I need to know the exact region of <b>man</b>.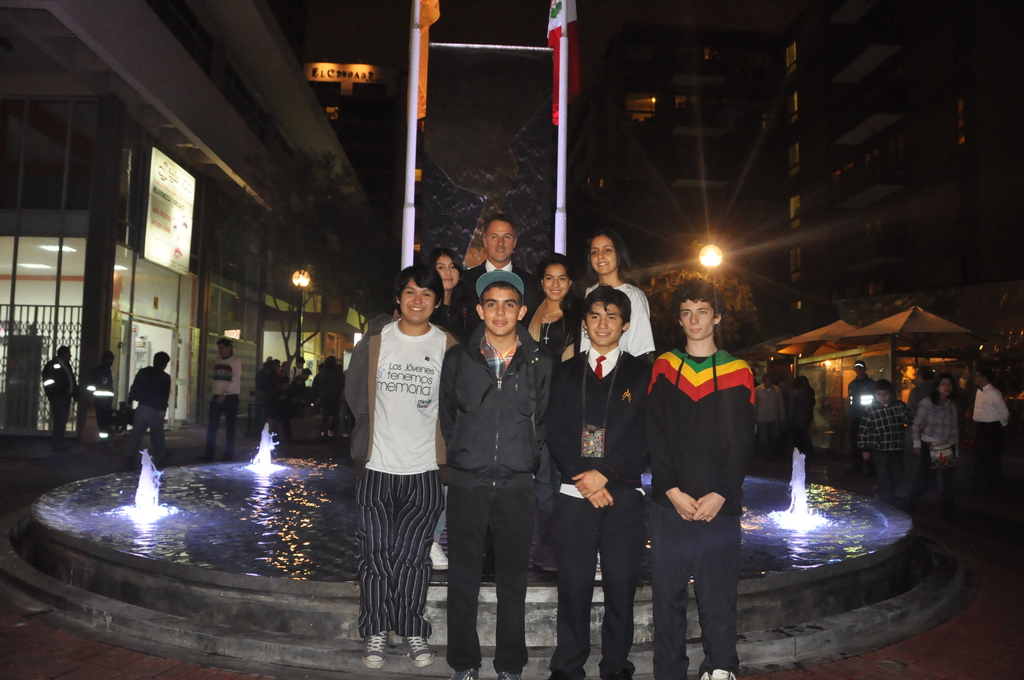
Region: detection(551, 282, 645, 679).
